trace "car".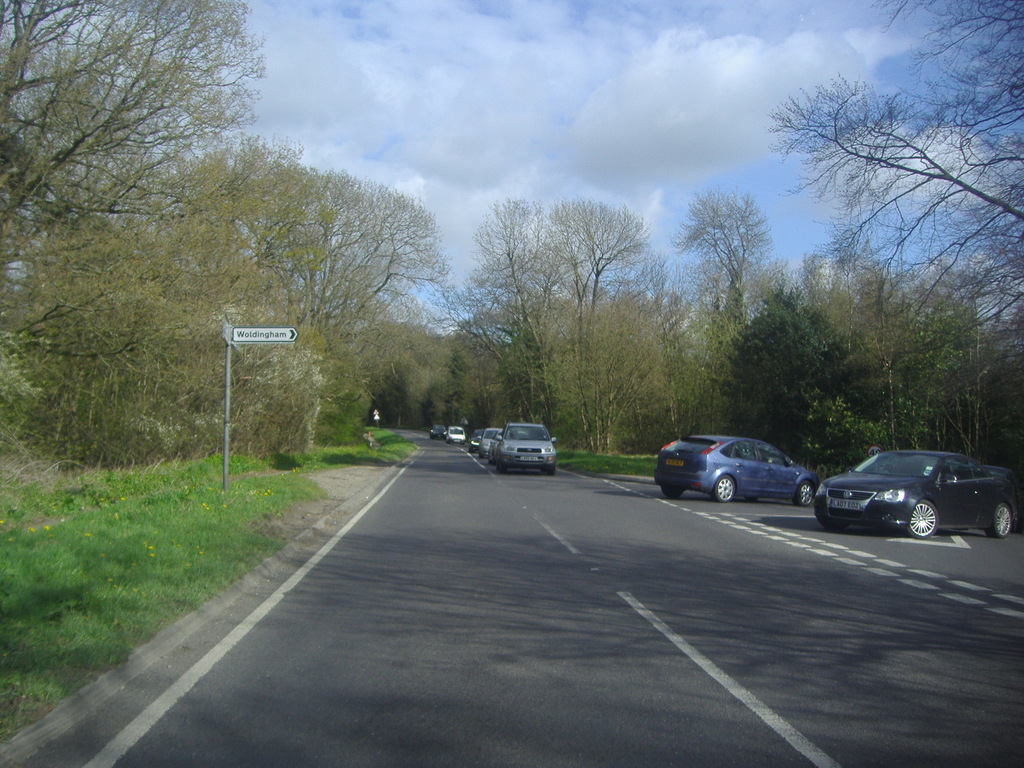
Traced to 498/424/559/474.
